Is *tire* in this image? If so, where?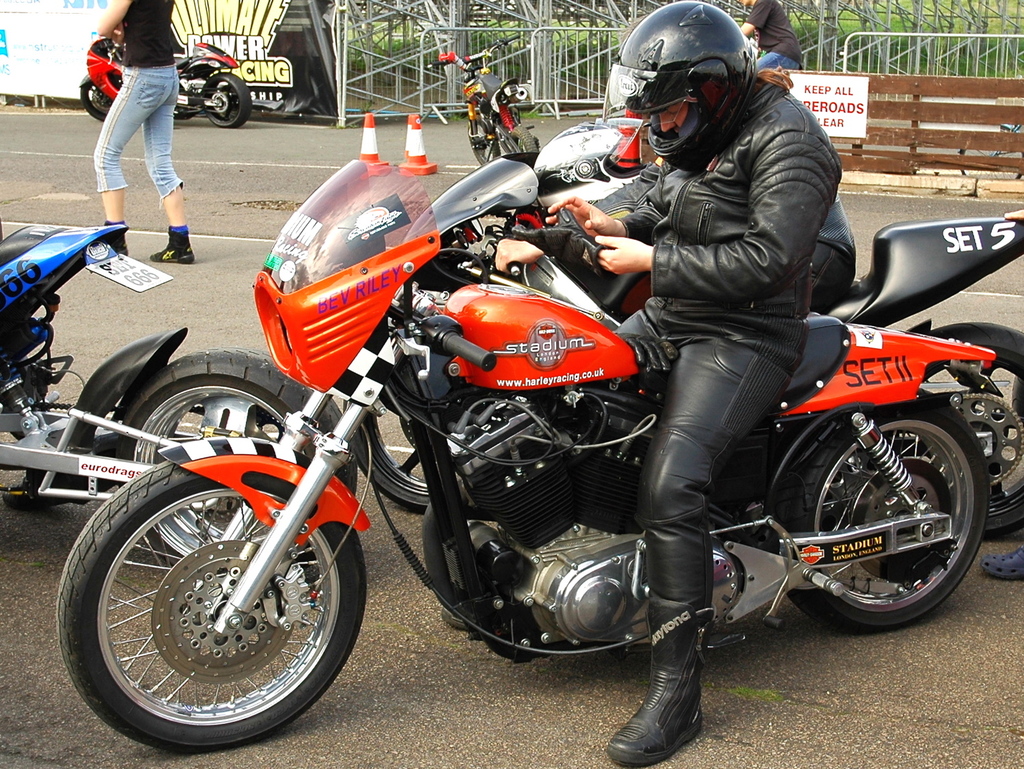
Yes, at [x1=510, y1=125, x2=538, y2=152].
